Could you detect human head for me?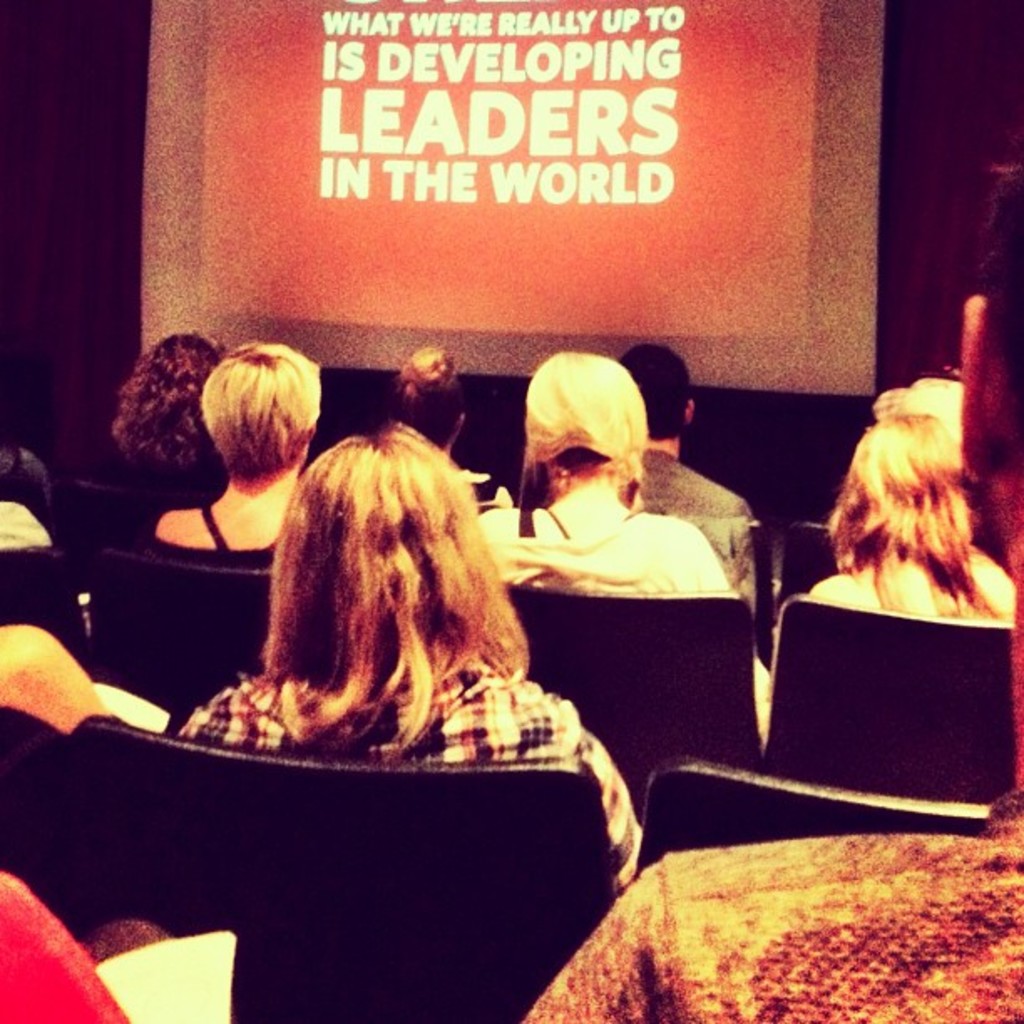
Detection result: [x1=873, y1=370, x2=964, y2=433].
